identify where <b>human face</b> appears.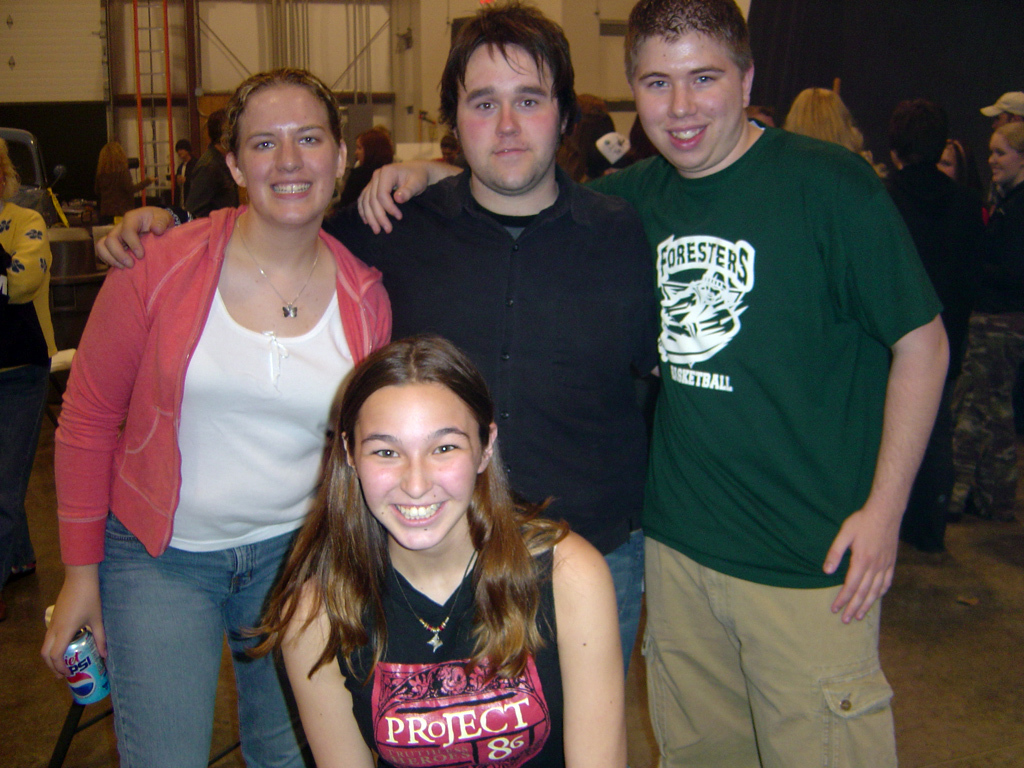
Appears at bbox=(237, 80, 342, 229).
